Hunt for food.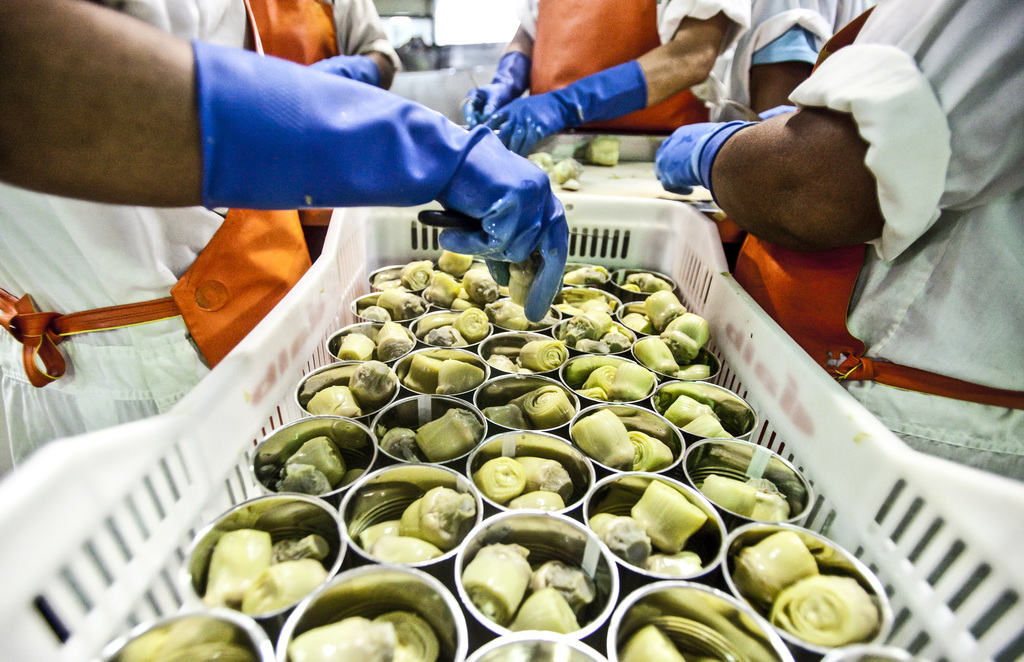
Hunted down at crop(529, 309, 559, 331).
